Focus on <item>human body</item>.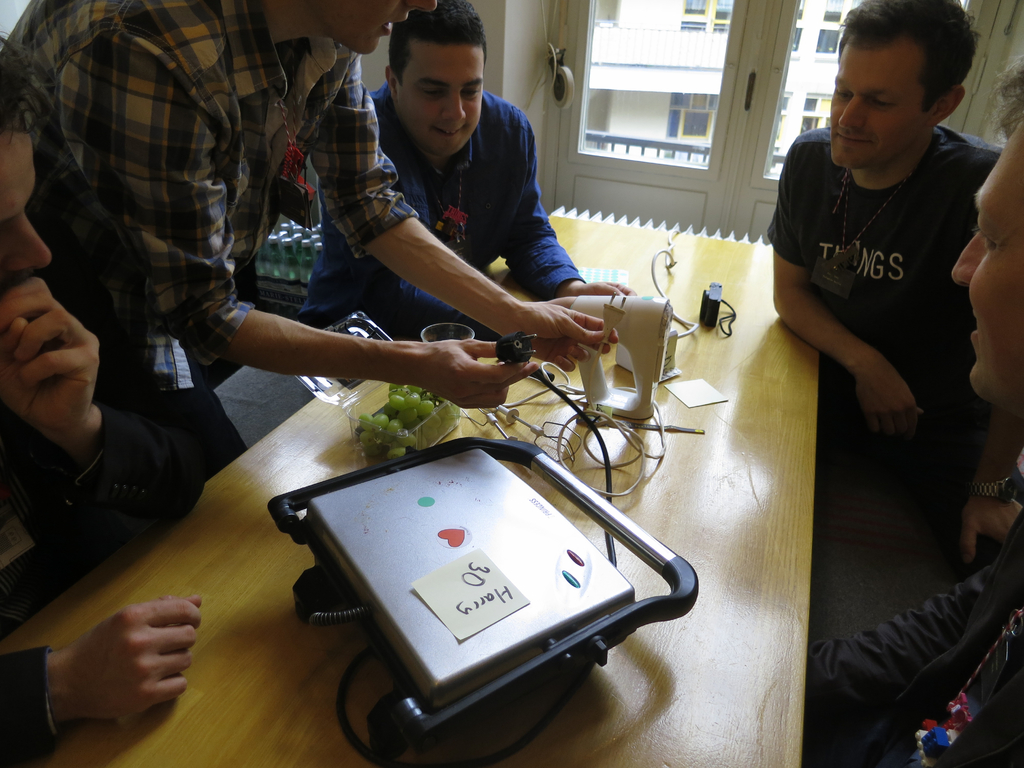
Focused at {"left": 301, "top": 0, "right": 630, "bottom": 338}.
